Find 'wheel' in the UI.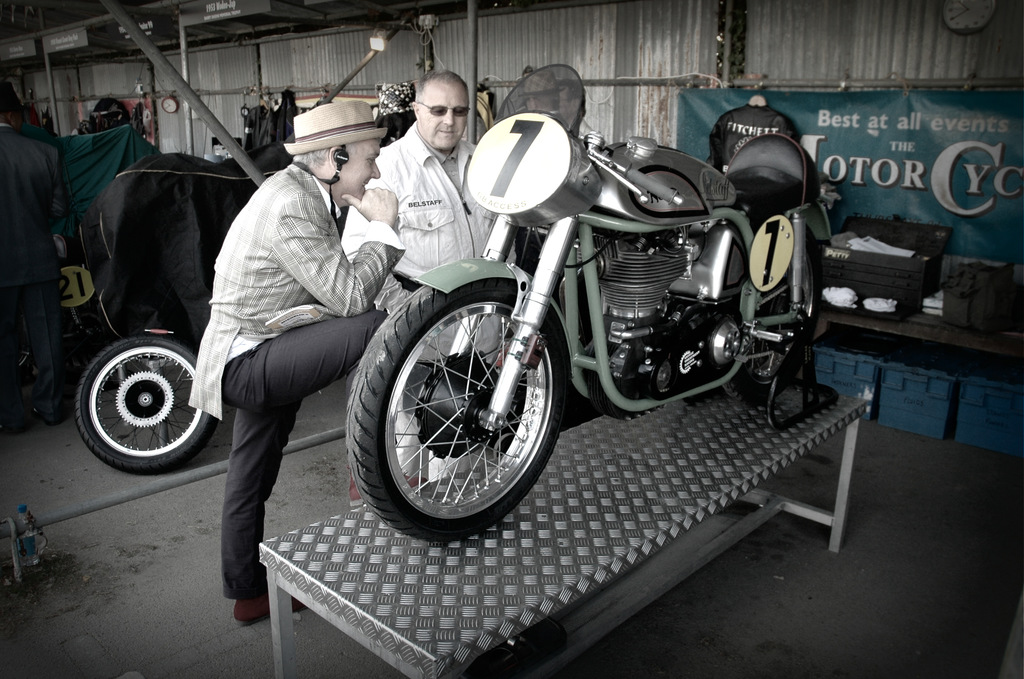
UI element at rect(346, 279, 570, 541).
